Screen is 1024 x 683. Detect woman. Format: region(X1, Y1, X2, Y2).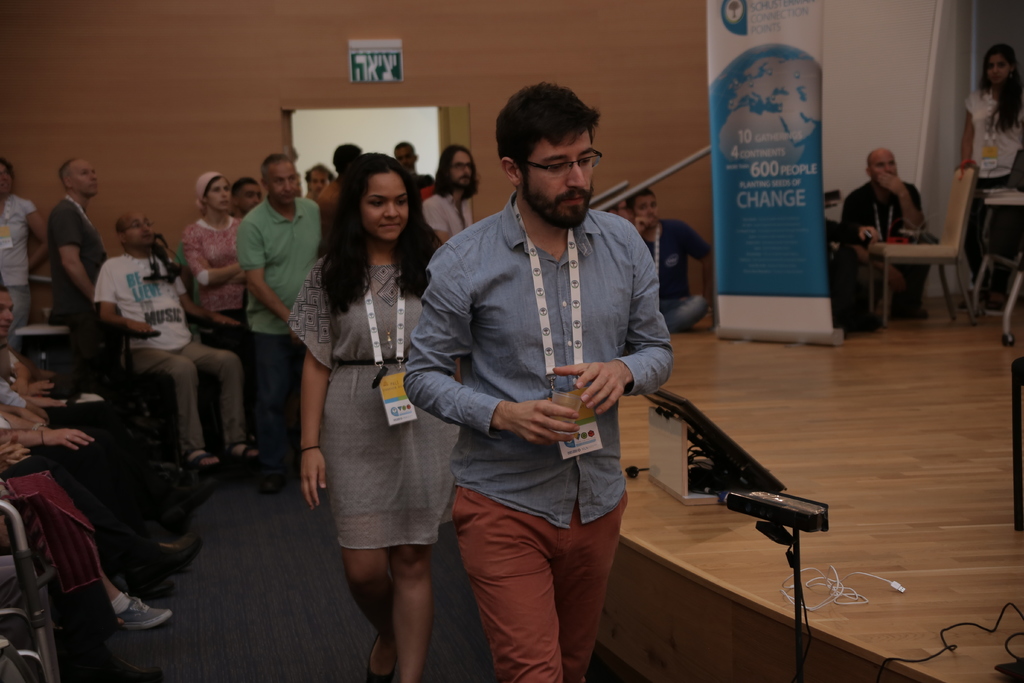
region(284, 160, 447, 649).
